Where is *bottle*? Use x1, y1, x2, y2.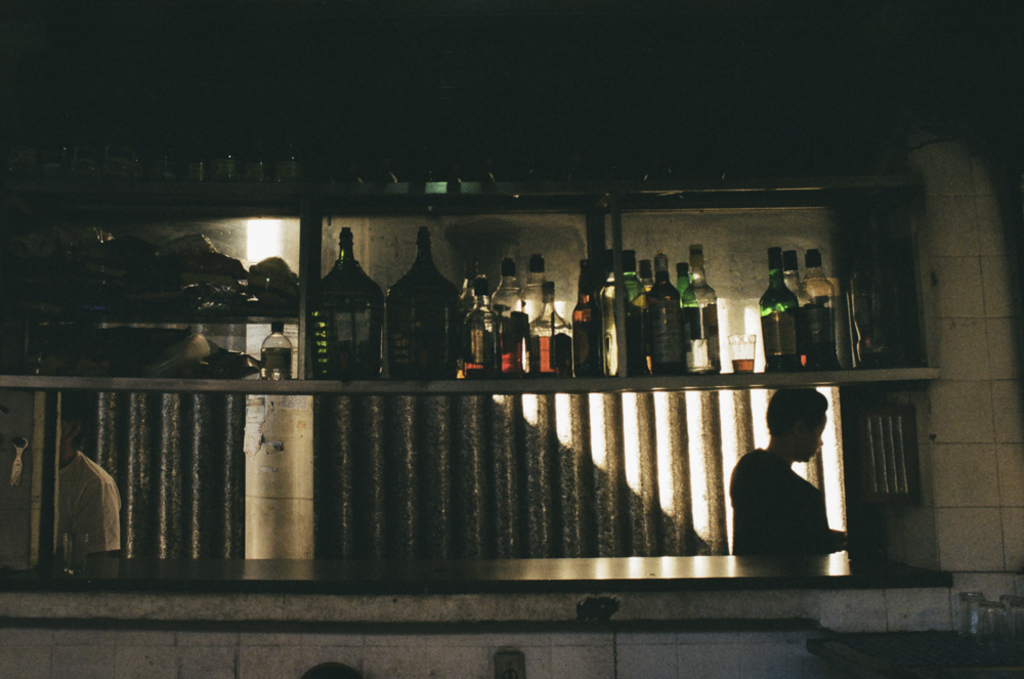
756, 250, 799, 375.
